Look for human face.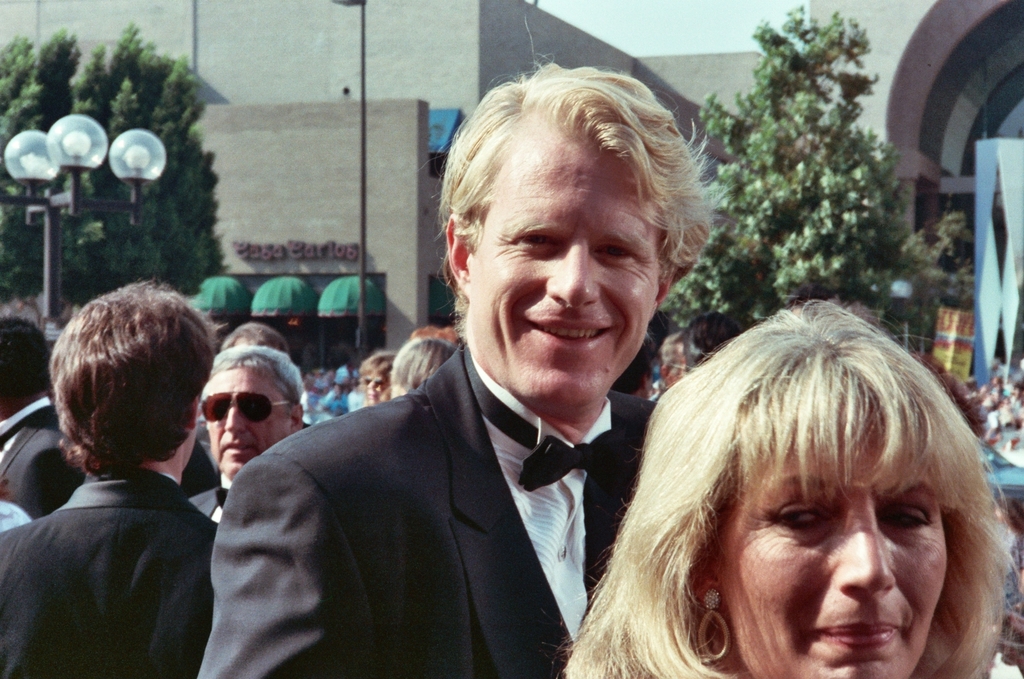
Found: 366,371,386,404.
